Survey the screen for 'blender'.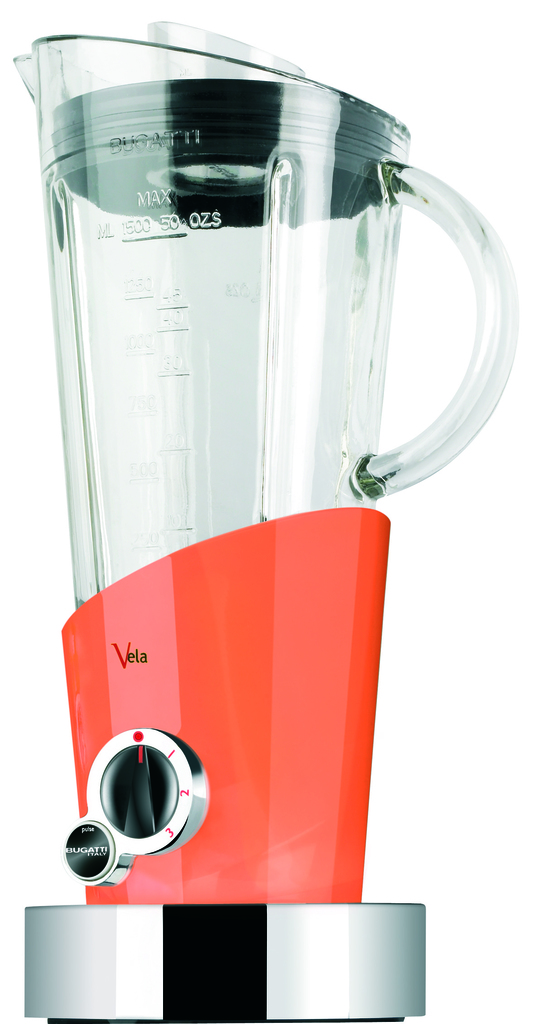
Survey found: {"left": 12, "top": 12, "right": 520, "bottom": 1023}.
